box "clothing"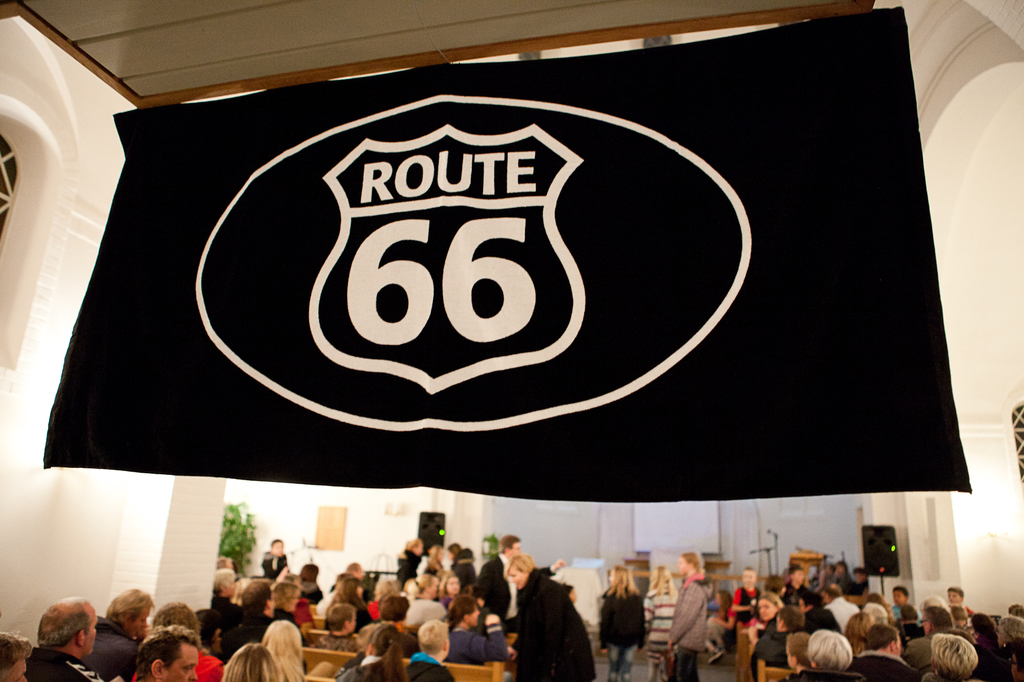
296, 575, 321, 604
